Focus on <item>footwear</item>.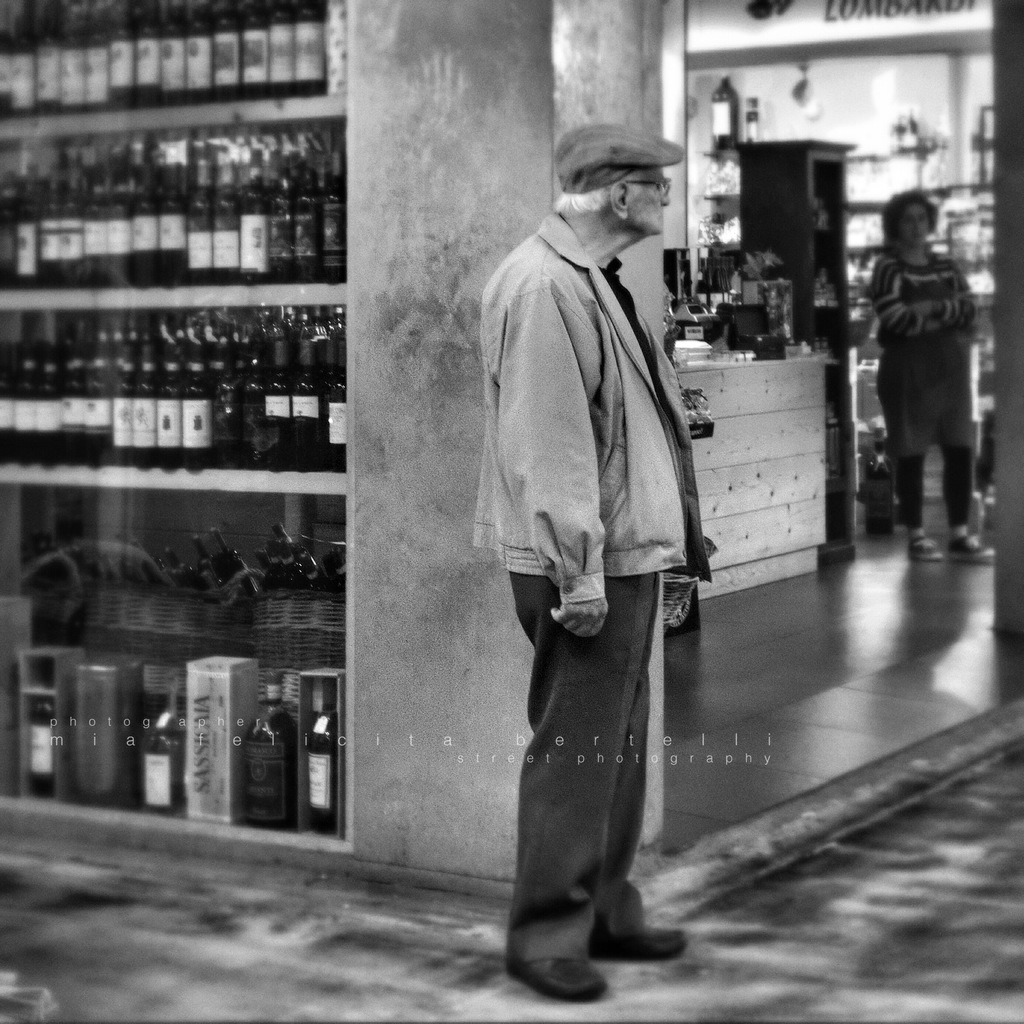
Focused at left=614, top=929, right=692, bottom=961.
